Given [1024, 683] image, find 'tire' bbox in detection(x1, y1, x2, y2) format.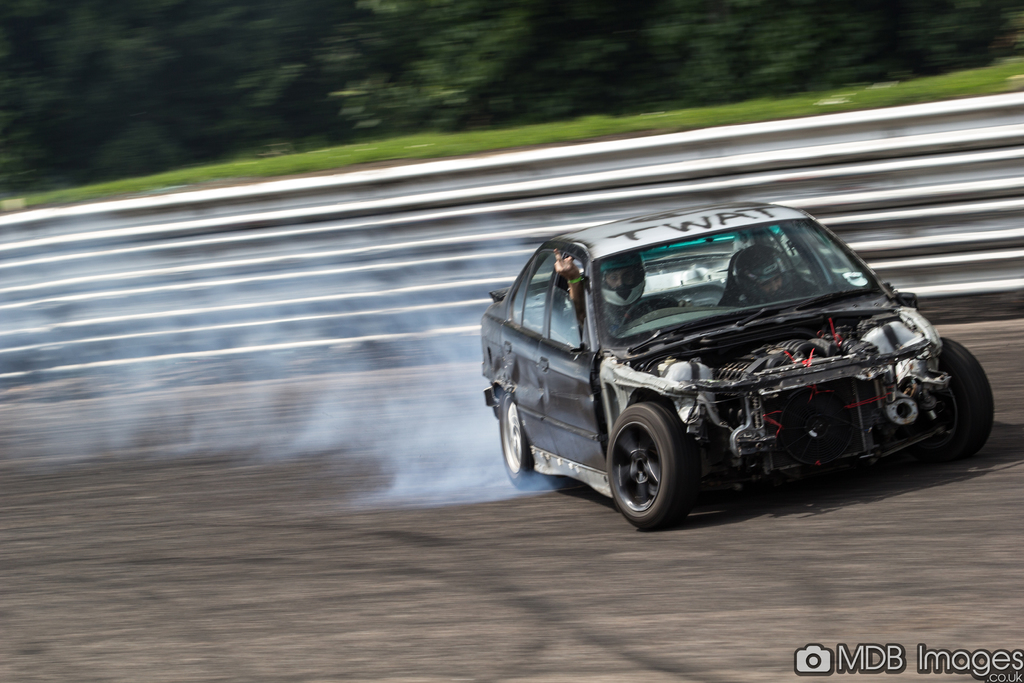
detection(934, 338, 993, 463).
